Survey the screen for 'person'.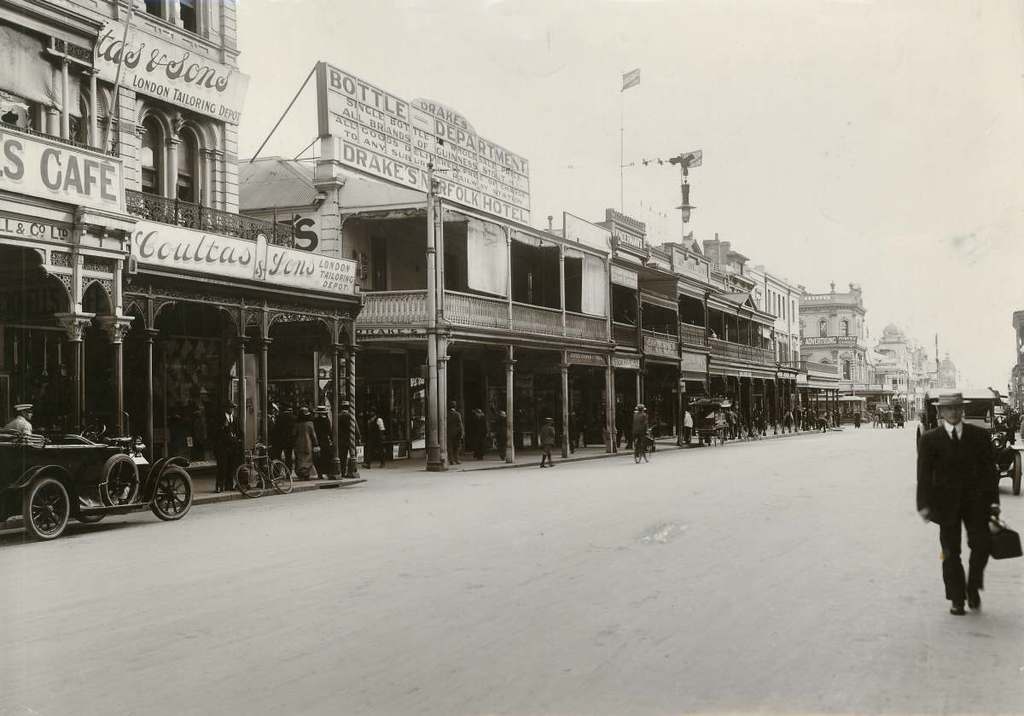
Survey found: {"left": 494, "top": 410, "right": 506, "bottom": 460}.
